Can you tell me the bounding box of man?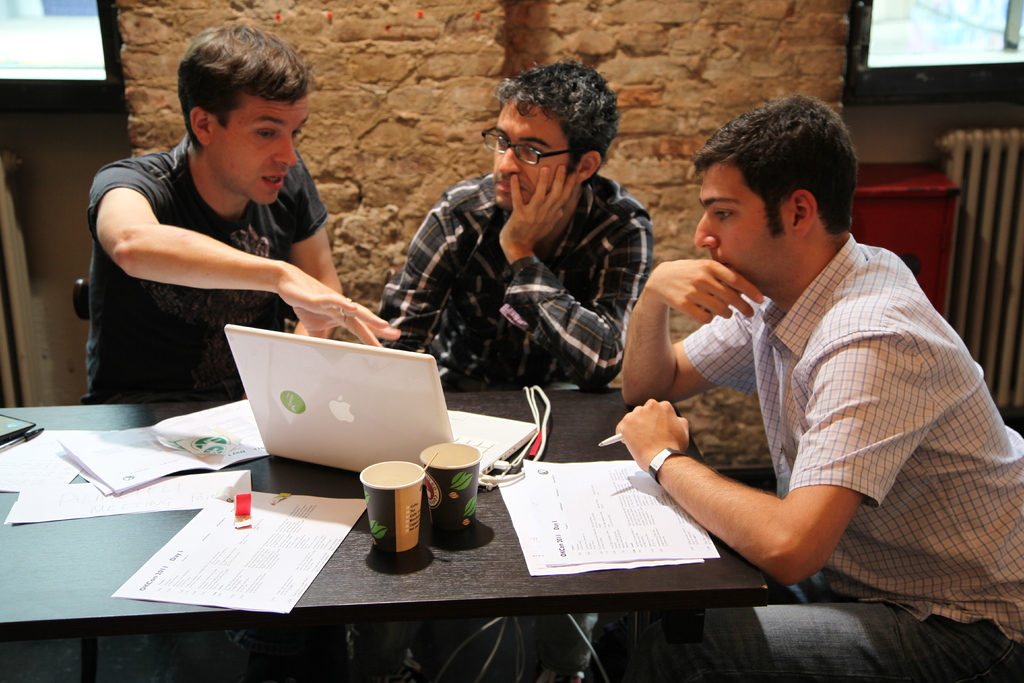
[x1=619, y1=93, x2=1023, y2=682].
